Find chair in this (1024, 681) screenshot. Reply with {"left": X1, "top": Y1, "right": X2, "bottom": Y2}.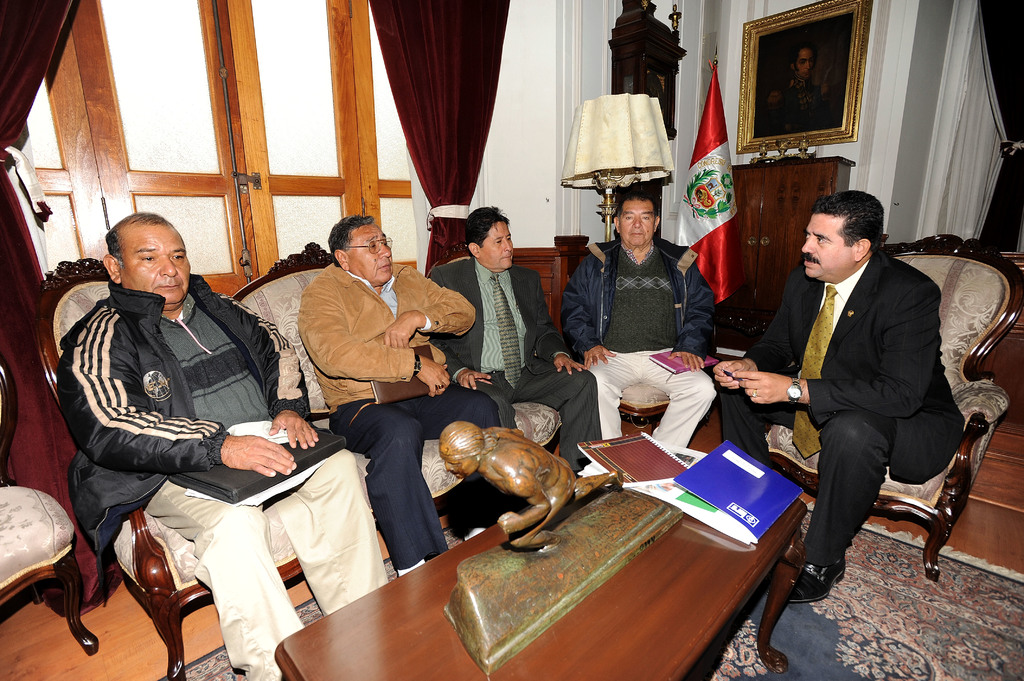
{"left": 618, "top": 393, "right": 673, "bottom": 433}.
